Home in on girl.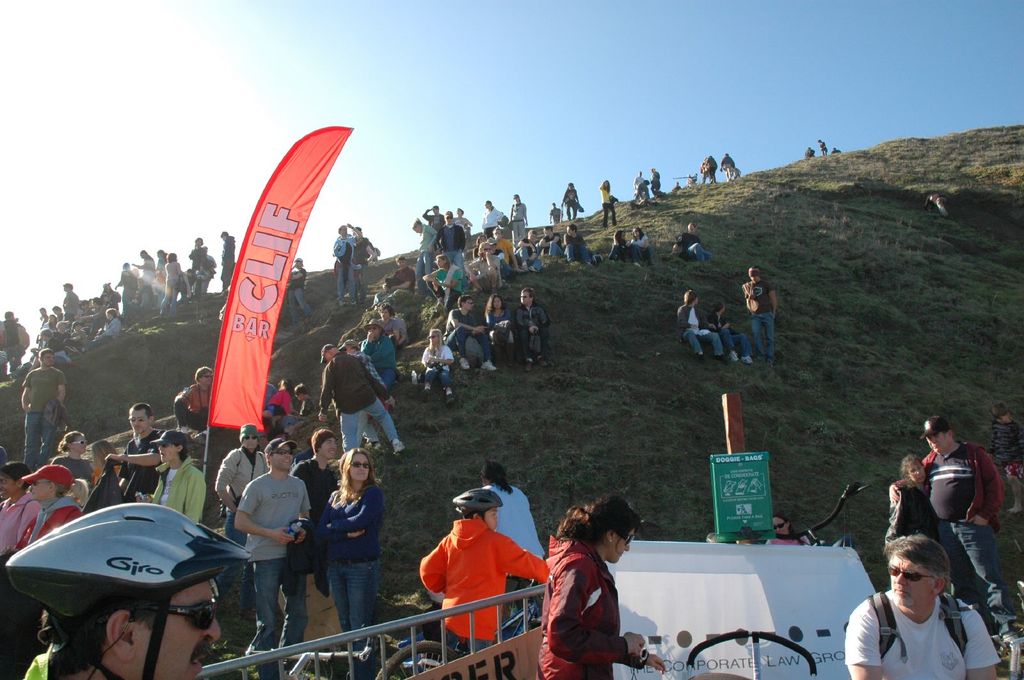
Homed in at <box>596,176,620,226</box>.
